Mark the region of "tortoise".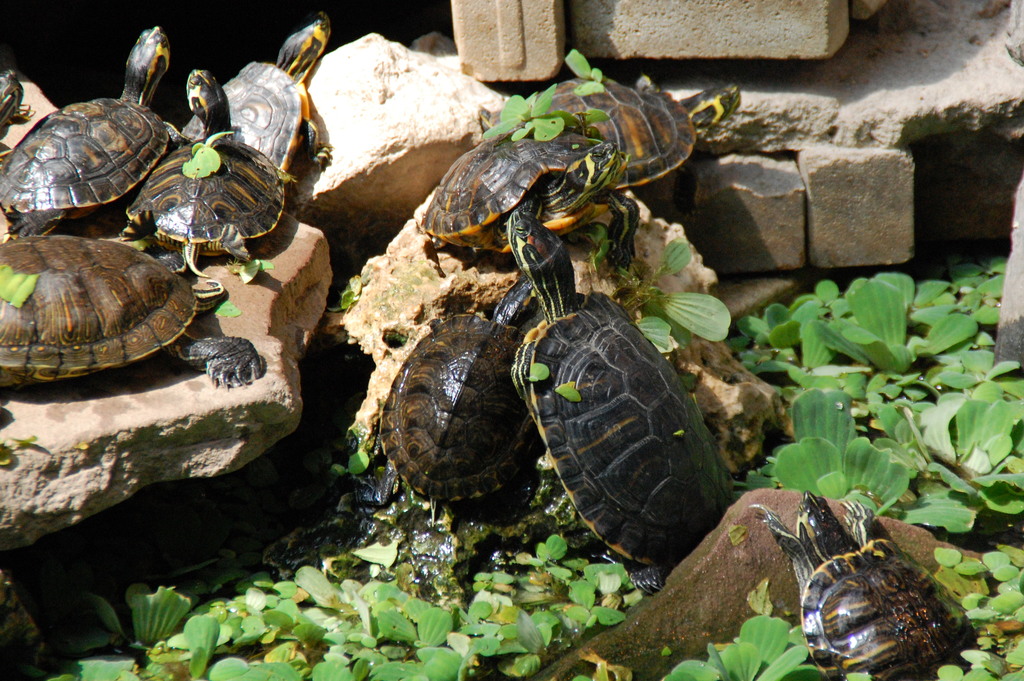
Region: BBox(7, 66, 33, 166).
